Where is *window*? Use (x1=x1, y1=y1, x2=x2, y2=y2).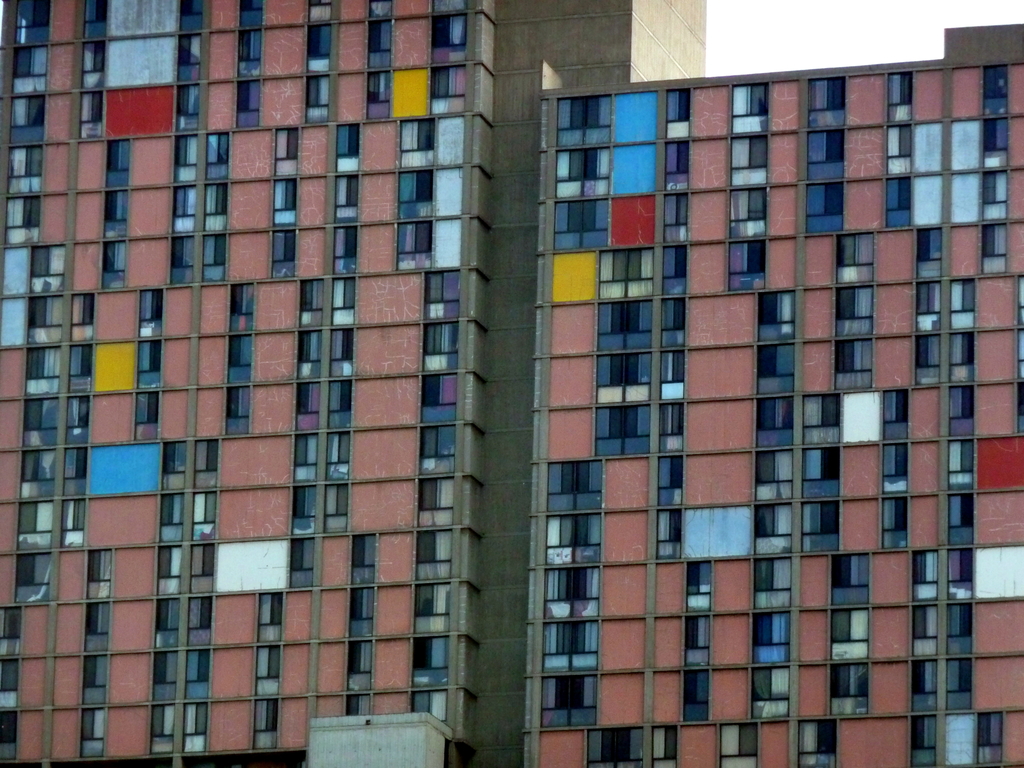
(x1=228, y1=390, x2=249, y2=433).
